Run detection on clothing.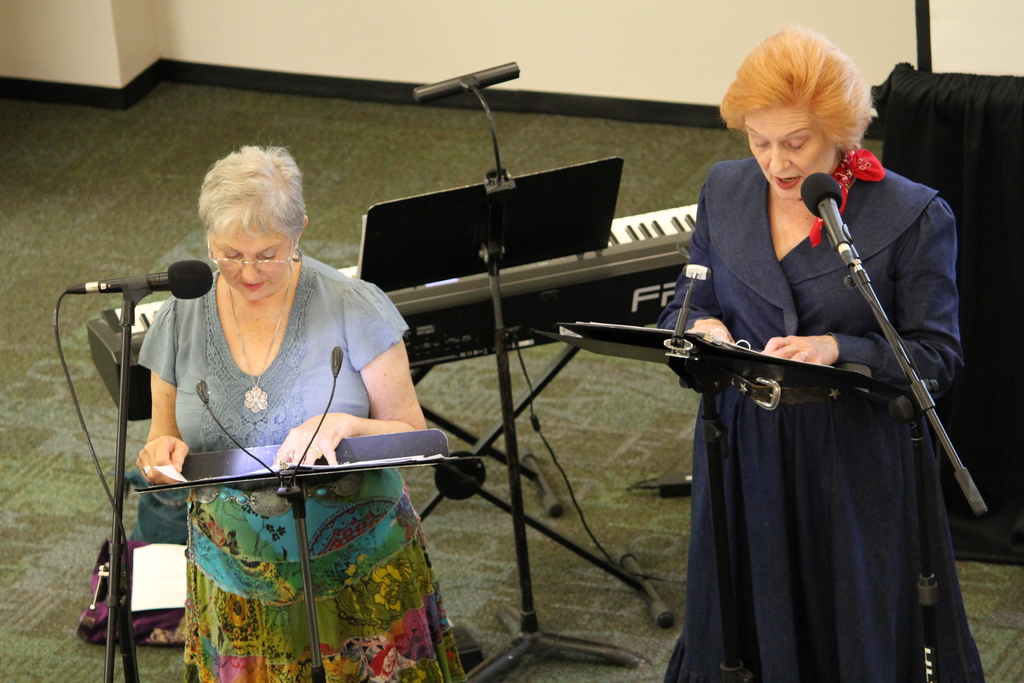
Result: rect(657, 161, 989, 682).
